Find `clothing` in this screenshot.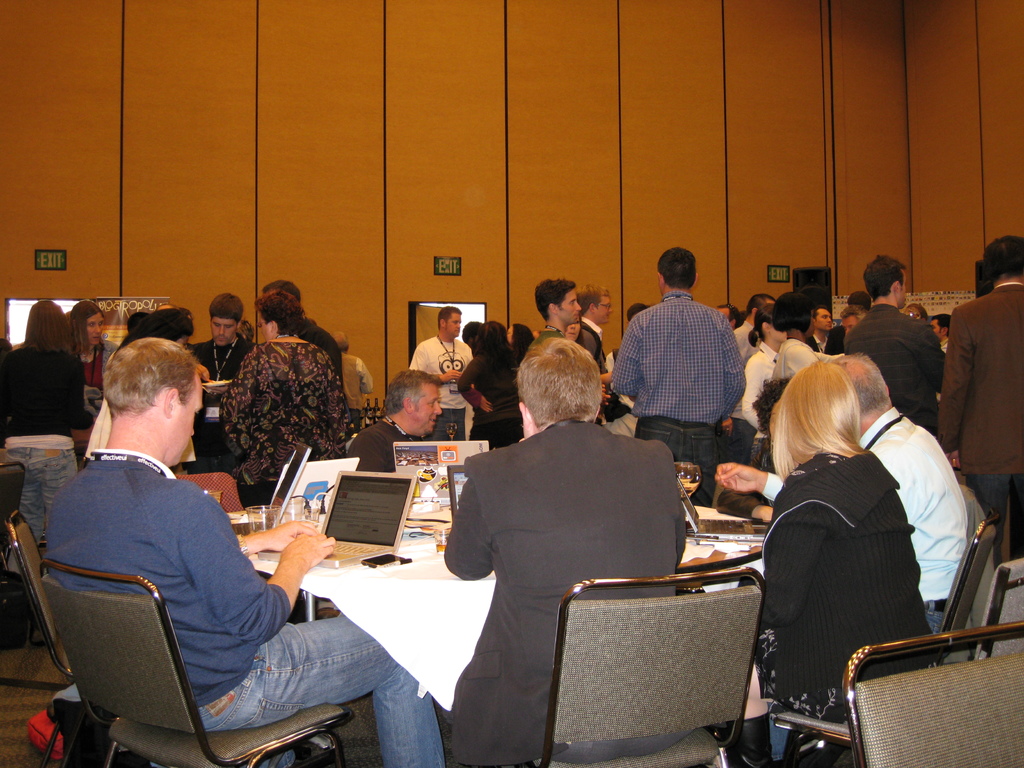
The bounding box for `clothing` is detection(223, 342, 354, 498).
